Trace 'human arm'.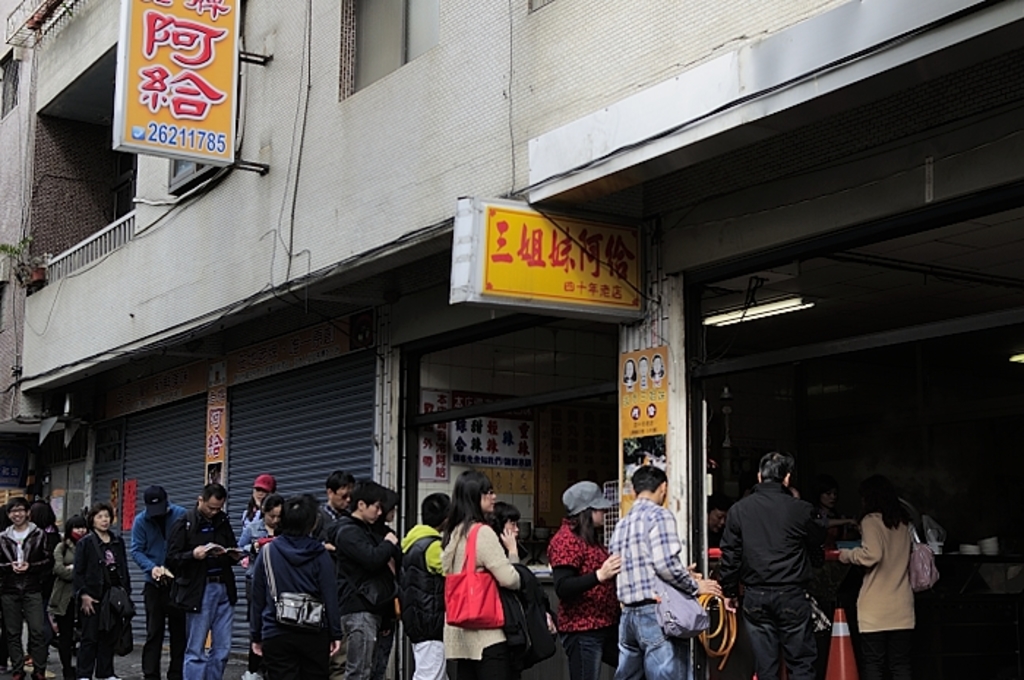
Traced to Rect(57, 529, 102, 626).
